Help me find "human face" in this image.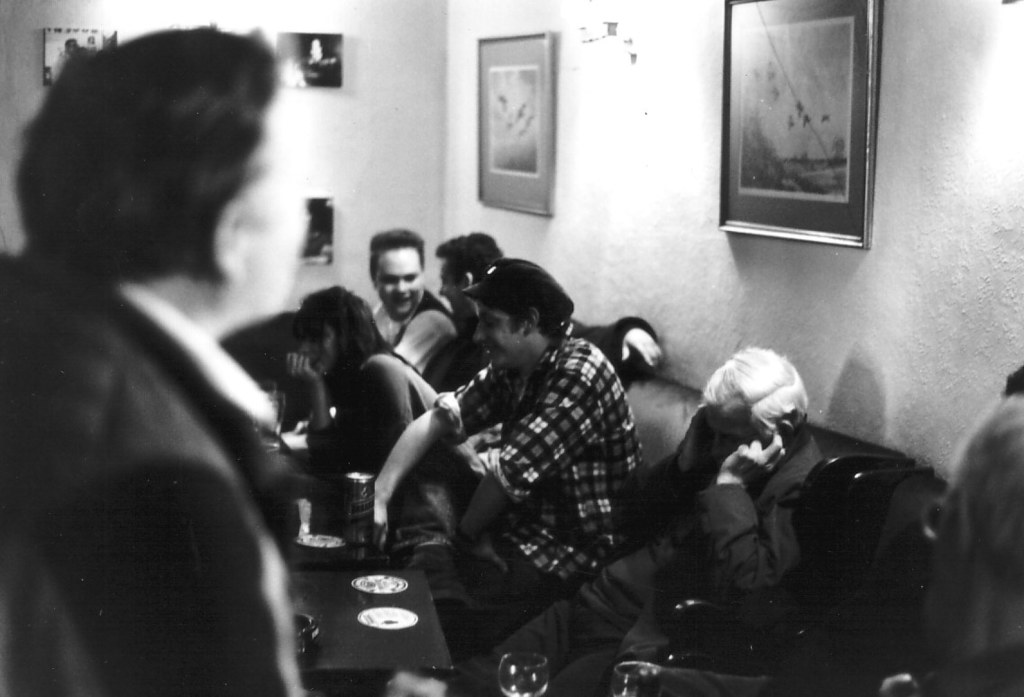
Found it: box(476, 303, 523, 371).
